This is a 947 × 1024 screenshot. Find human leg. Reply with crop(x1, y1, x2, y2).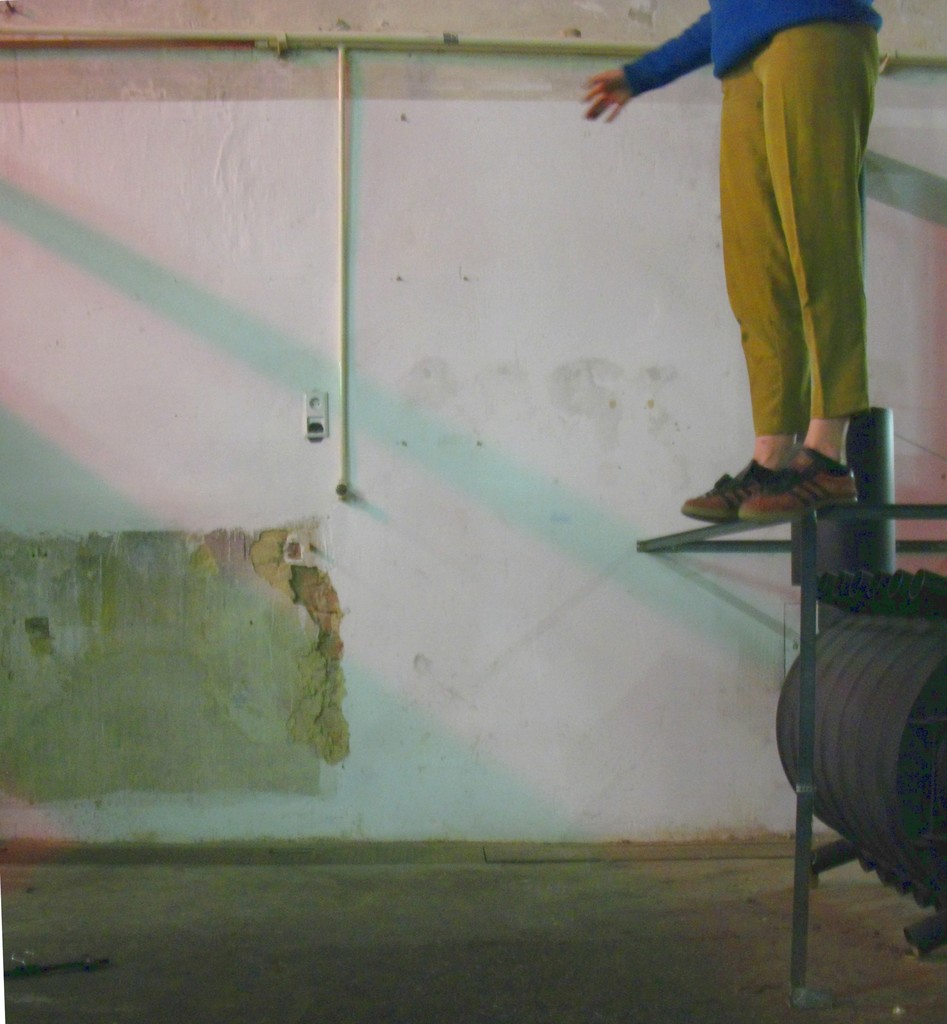
crop(690, 20, 885, 519).
